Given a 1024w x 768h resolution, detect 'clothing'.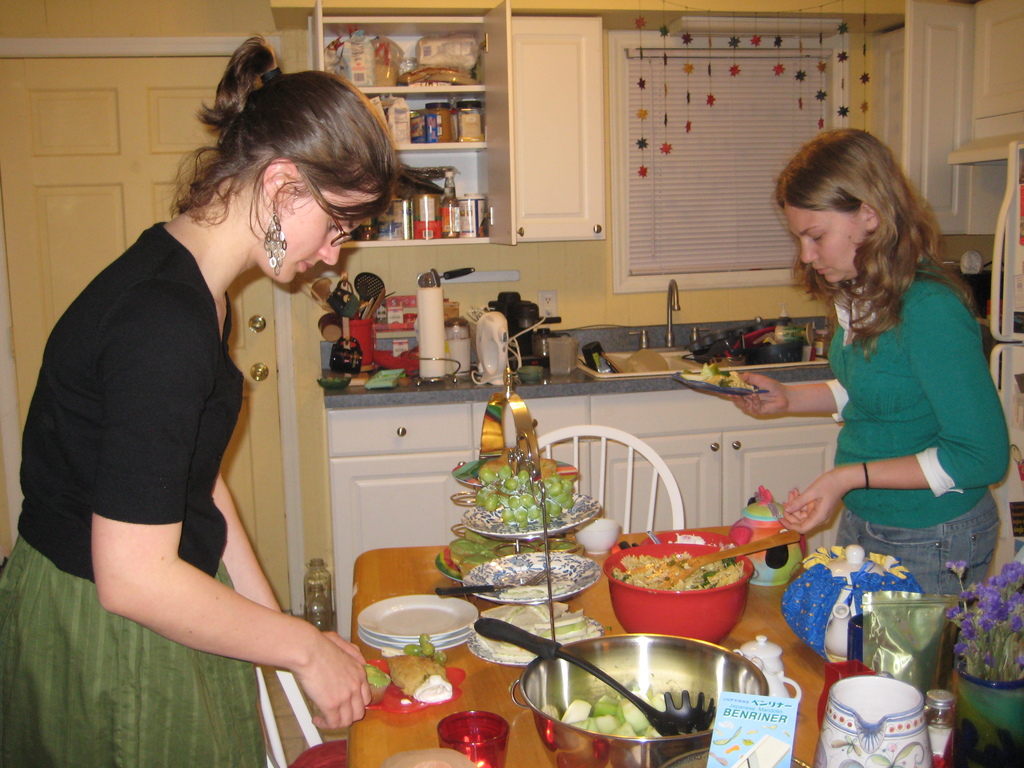
box=[0, 218, 276, 764].
